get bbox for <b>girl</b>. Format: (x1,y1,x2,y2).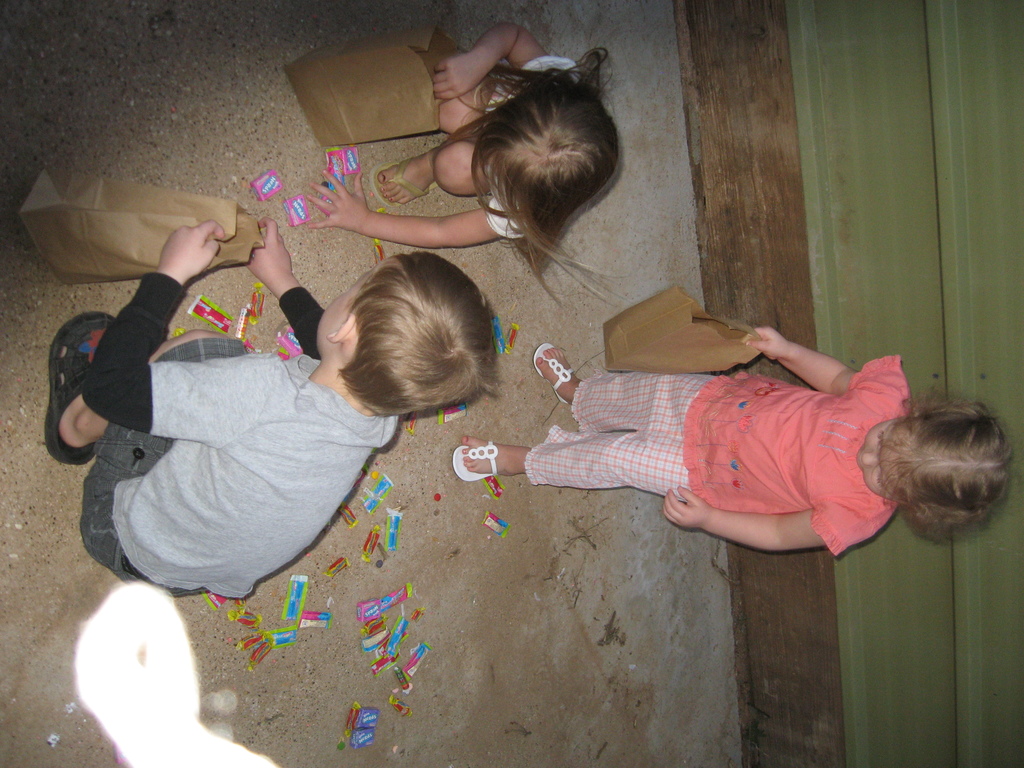
(305,20,623,316).
